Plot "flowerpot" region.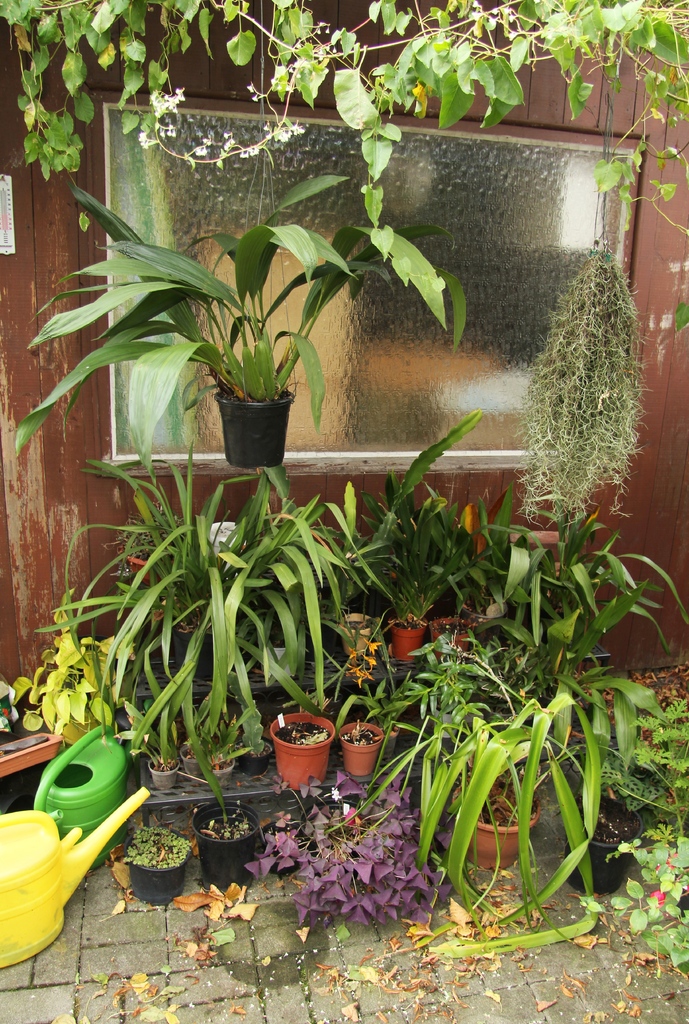
Plotted at rect(204, 761, 235, 790).
